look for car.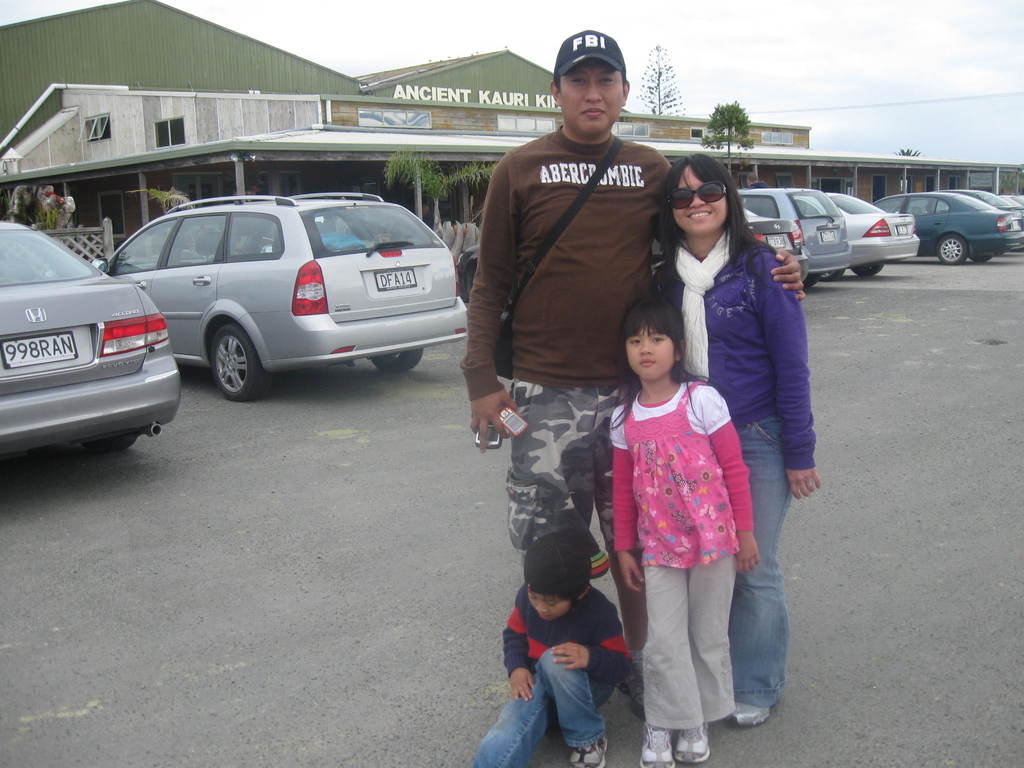
Found: box=[3, 224, 183, 461].
